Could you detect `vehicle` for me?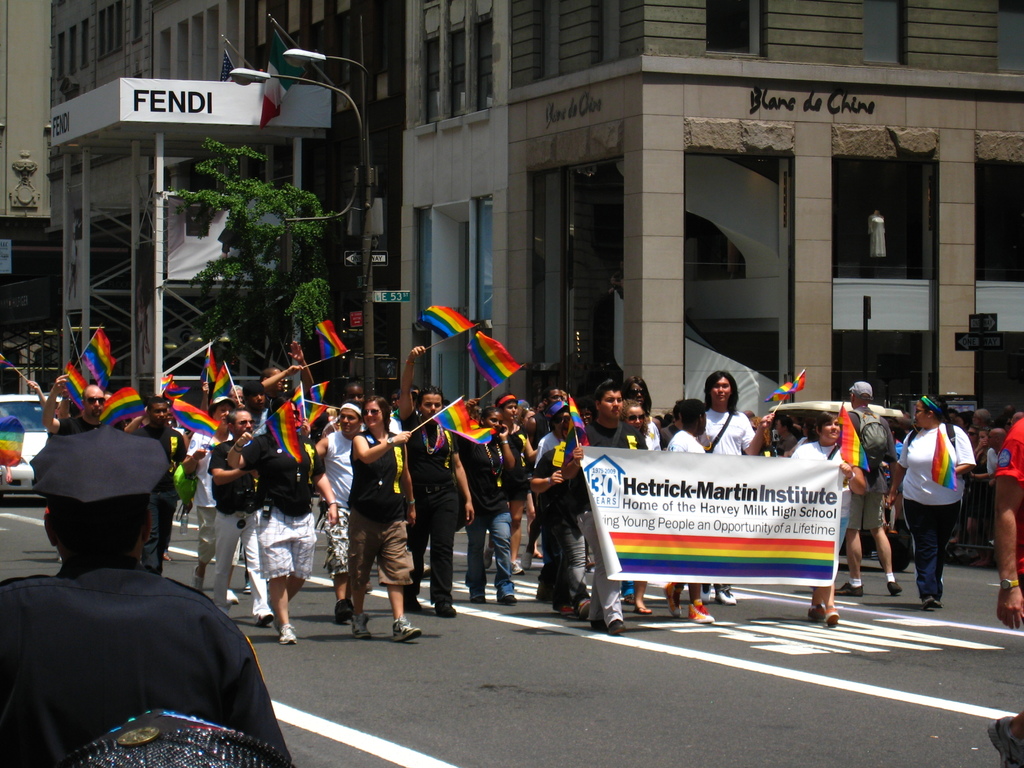
Detection result: BBox(0, 387, 42, 504).
